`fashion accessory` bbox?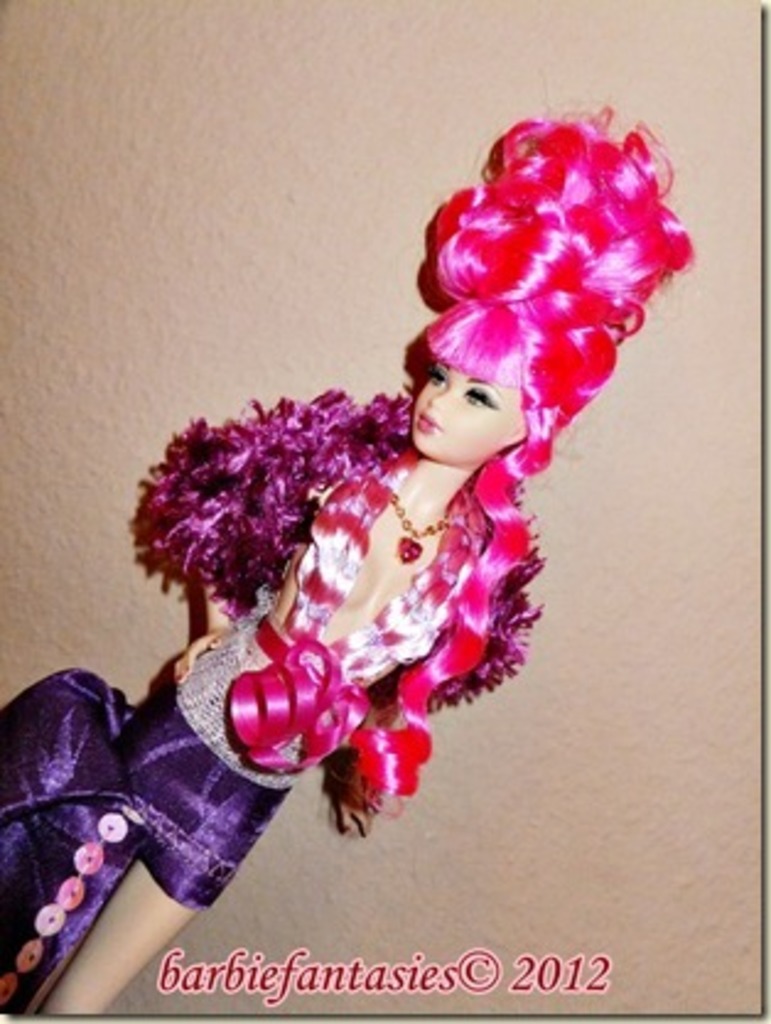
crop(386, 486, 452, 567)
